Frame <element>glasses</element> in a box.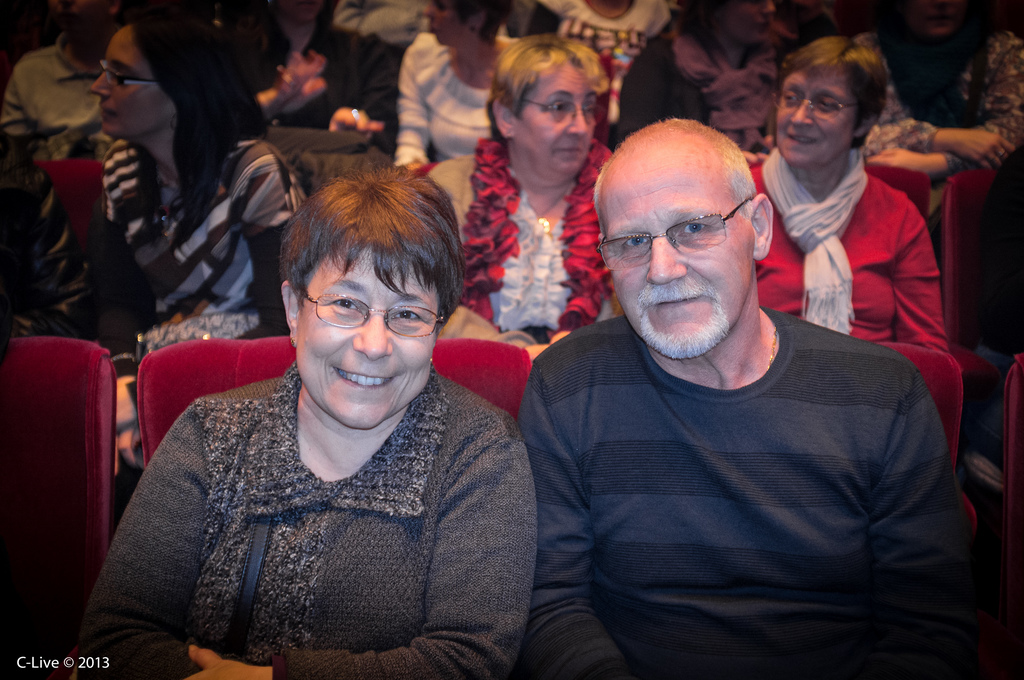
519,97,607,124.
